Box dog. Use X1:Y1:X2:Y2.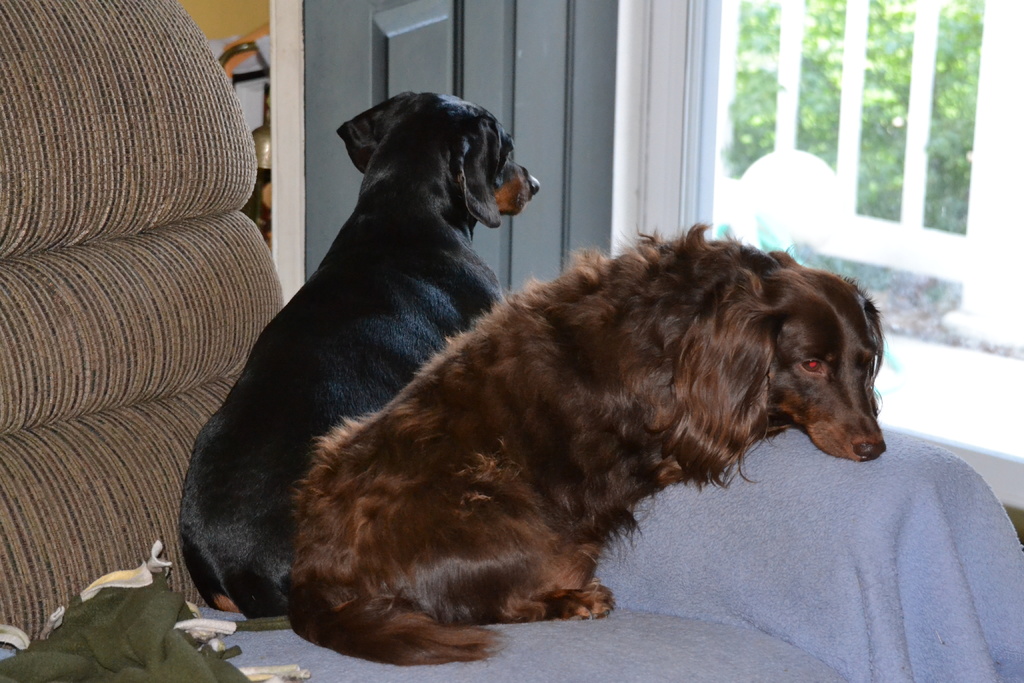
290:223:886:664.
